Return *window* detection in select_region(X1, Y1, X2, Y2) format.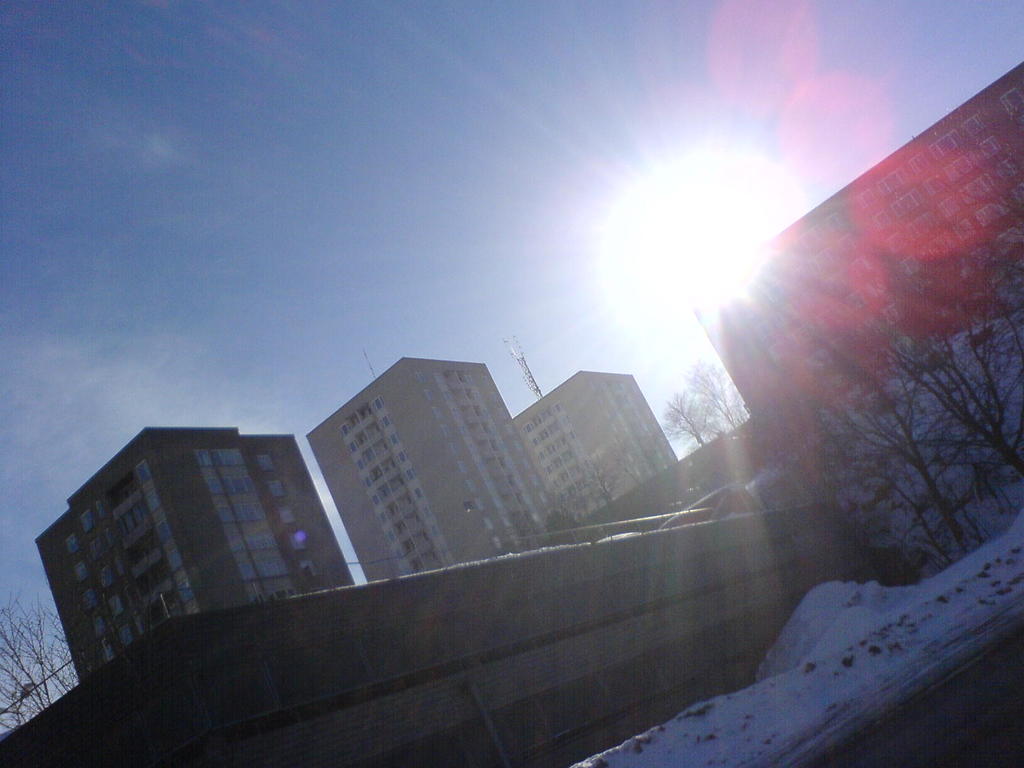
select_region(169, 548, 179, 572).
